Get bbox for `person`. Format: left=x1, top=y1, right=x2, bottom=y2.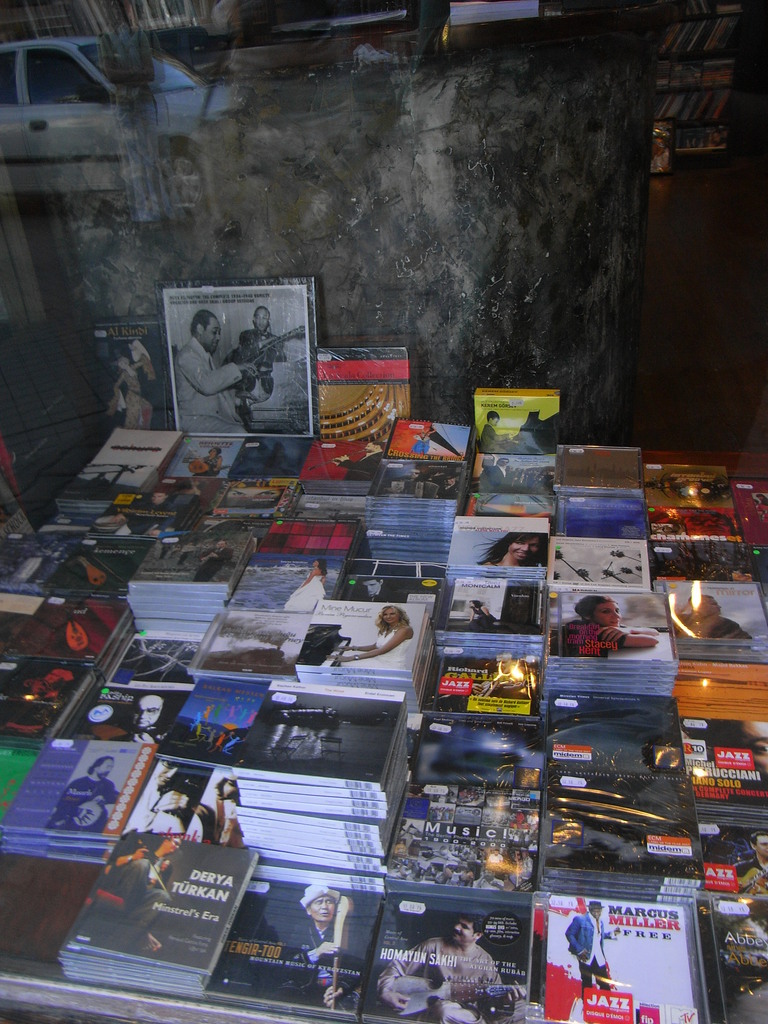
left=237, top=297, right=286, bottom=372.
